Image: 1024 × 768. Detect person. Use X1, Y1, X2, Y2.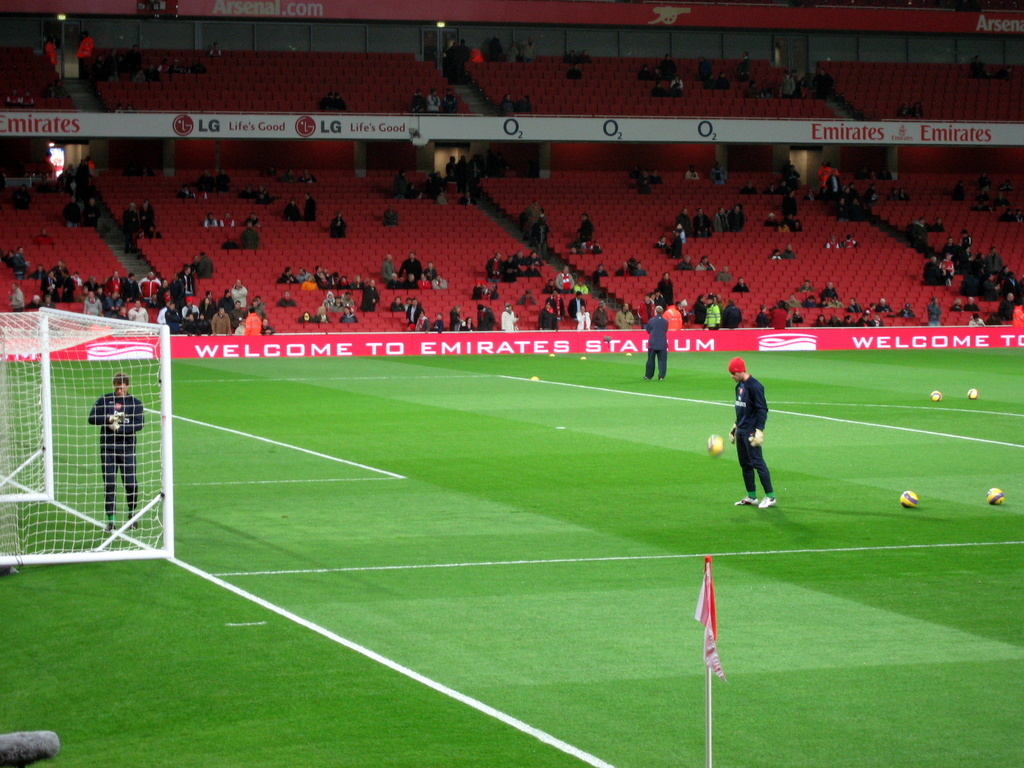
558, 266, 573, 296.
